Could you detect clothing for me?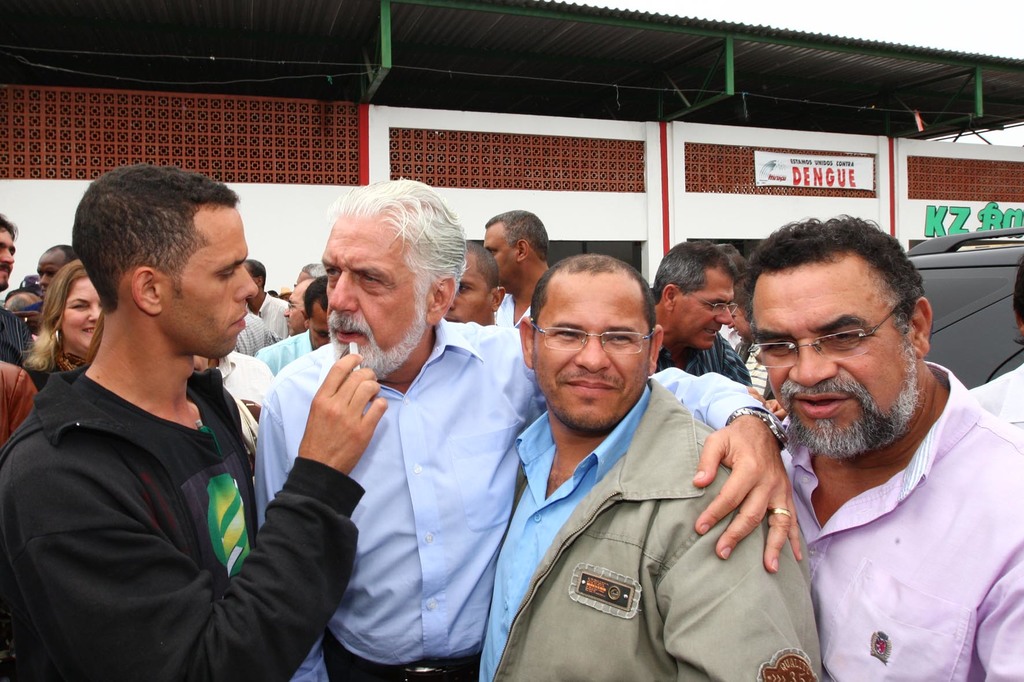
Detection result: rect(784, 356, 1023, 681).
